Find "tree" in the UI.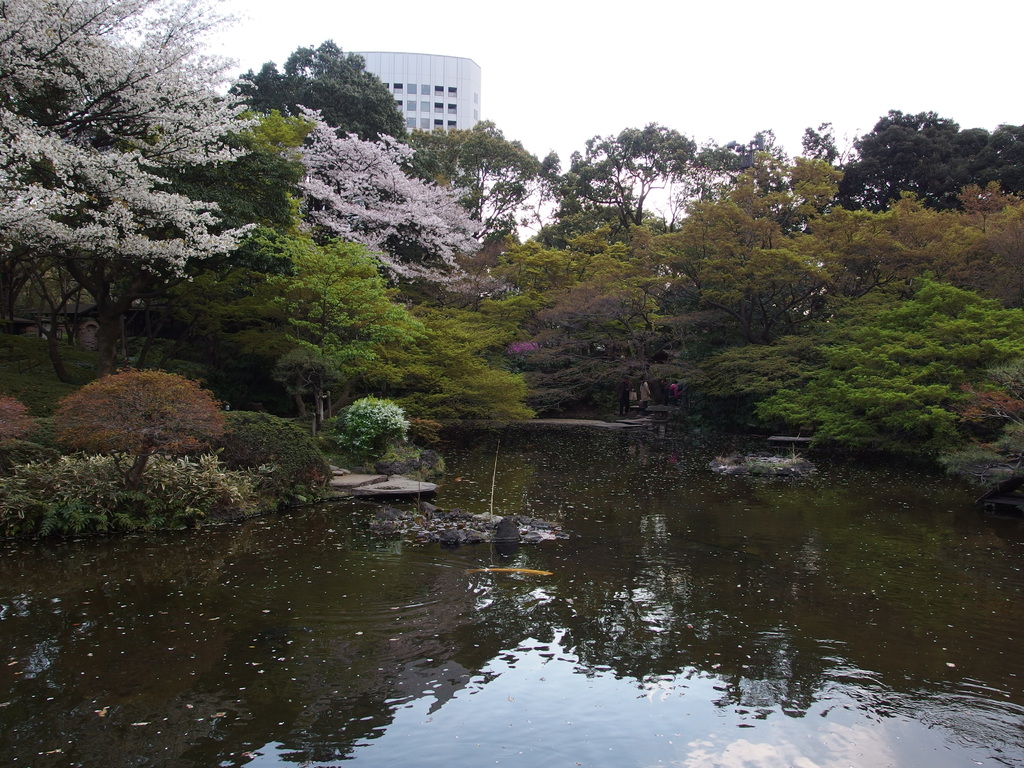
UI element at detection(342, 299, 536, 427).
